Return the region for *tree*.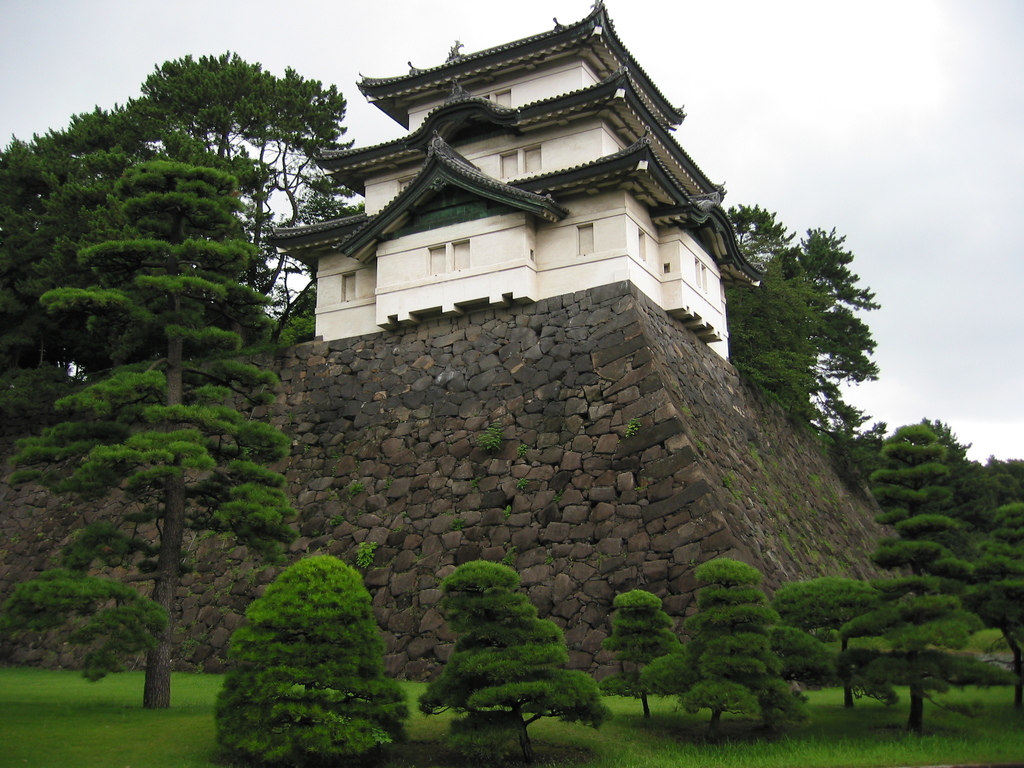
(851,399,990,743).
